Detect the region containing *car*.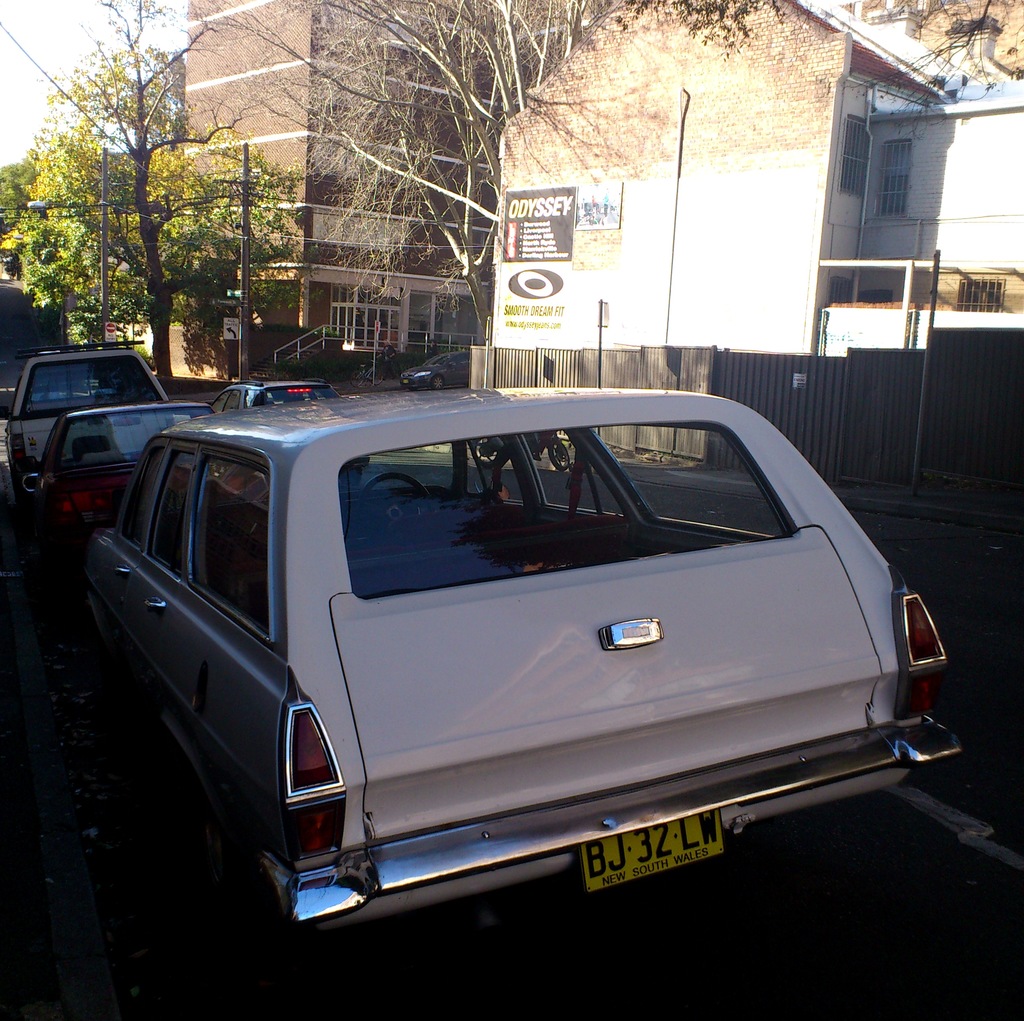
<bbox>68, 384, 968, 941</bbox>.
